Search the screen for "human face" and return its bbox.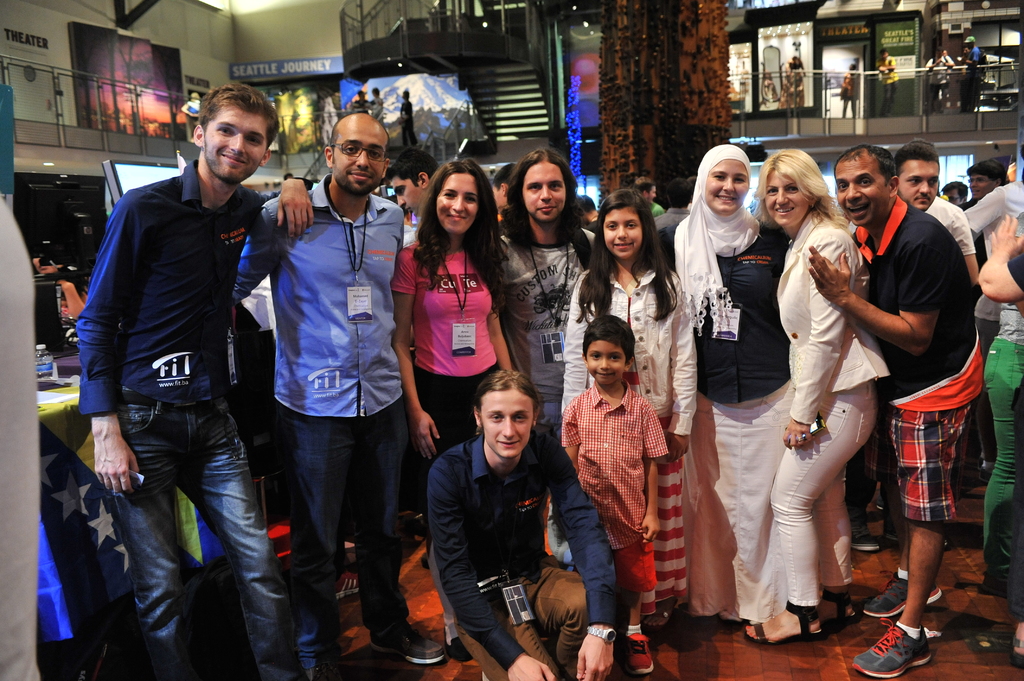
Found: [391, 176, 425, 214].
